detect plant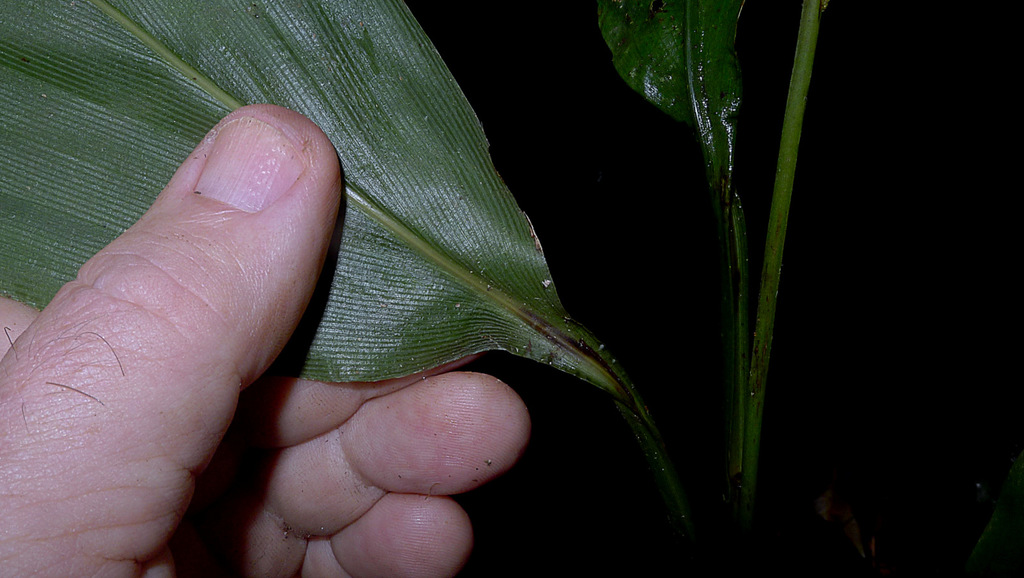
bbox=(0, 0, 826, 577)
